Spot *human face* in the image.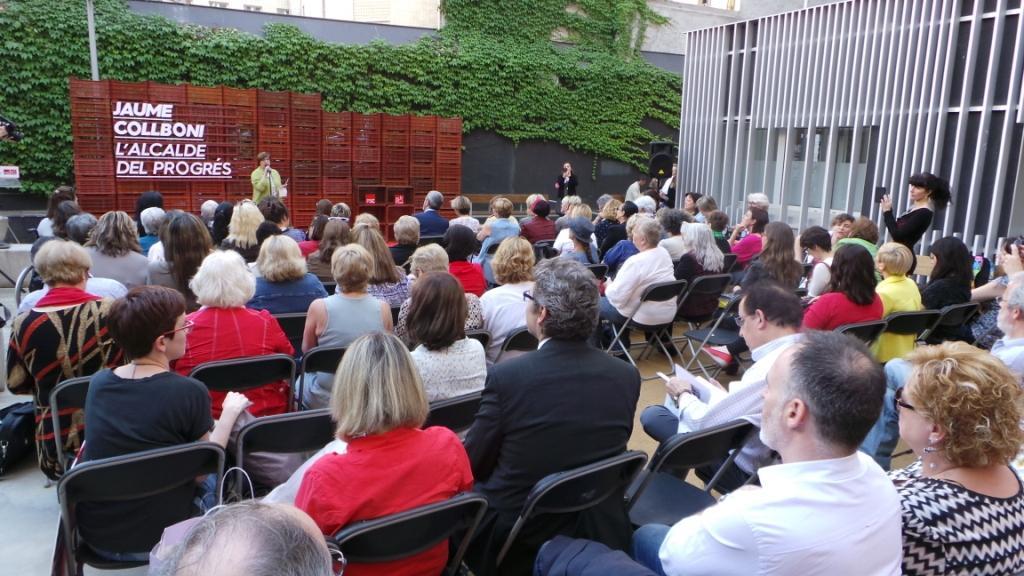
*human face* found at box(993, 285, 1014, 327).
